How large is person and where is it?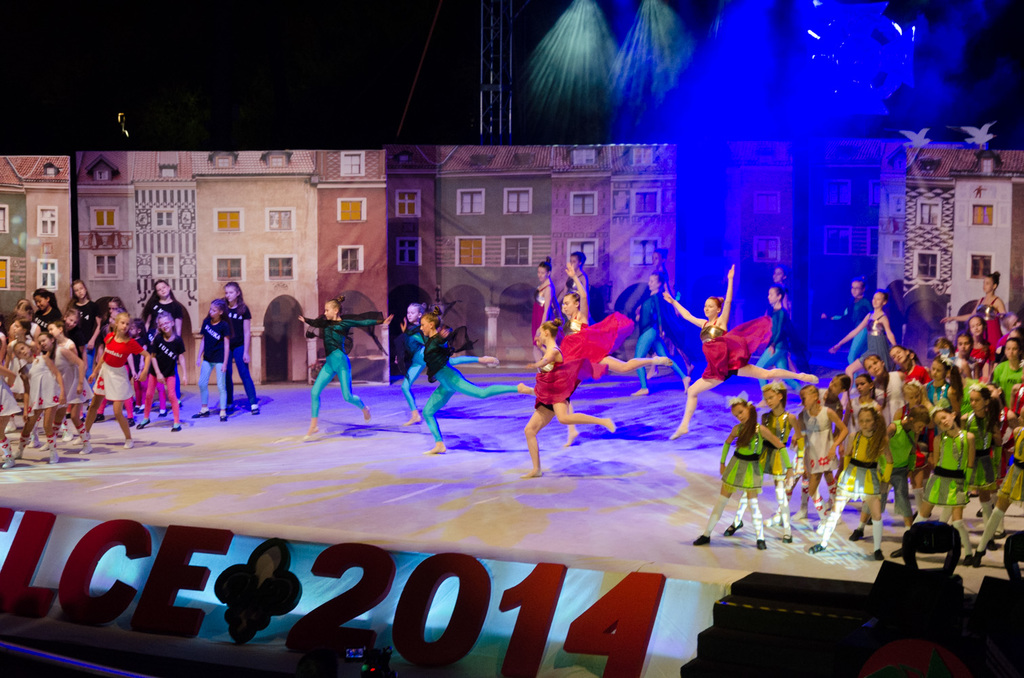
Bounding box: locate(193, 283, 247, 423).
